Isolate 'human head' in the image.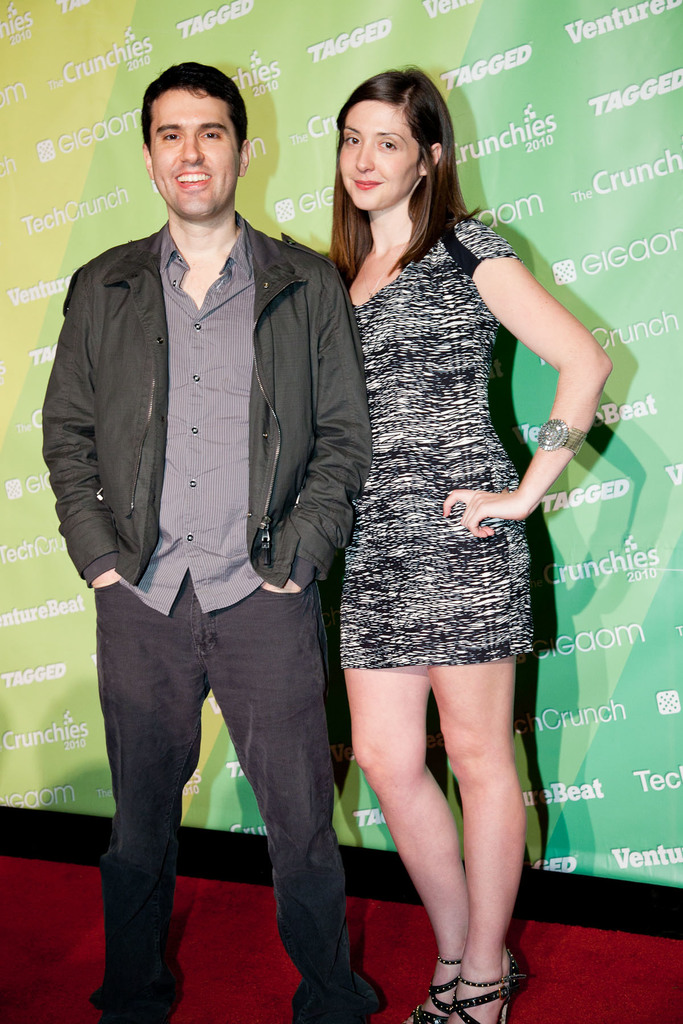
Isolated region: bbox=(329, 64, 447, 214).
